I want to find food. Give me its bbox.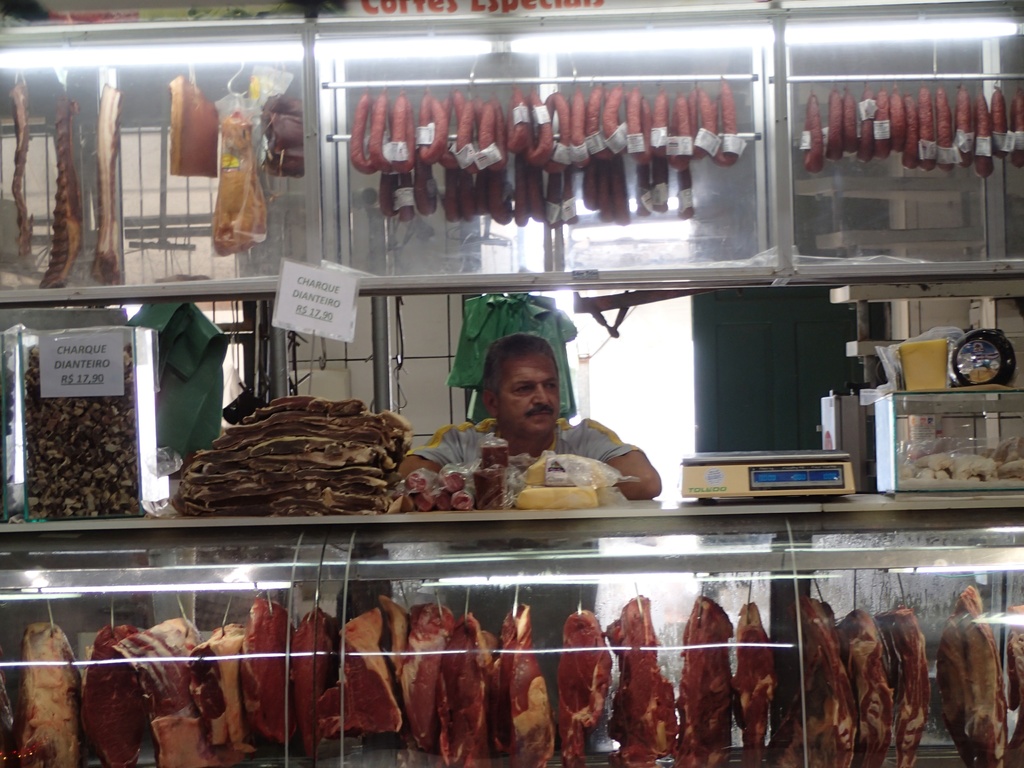
[left=825, top=90, right=844, bottom=161].
